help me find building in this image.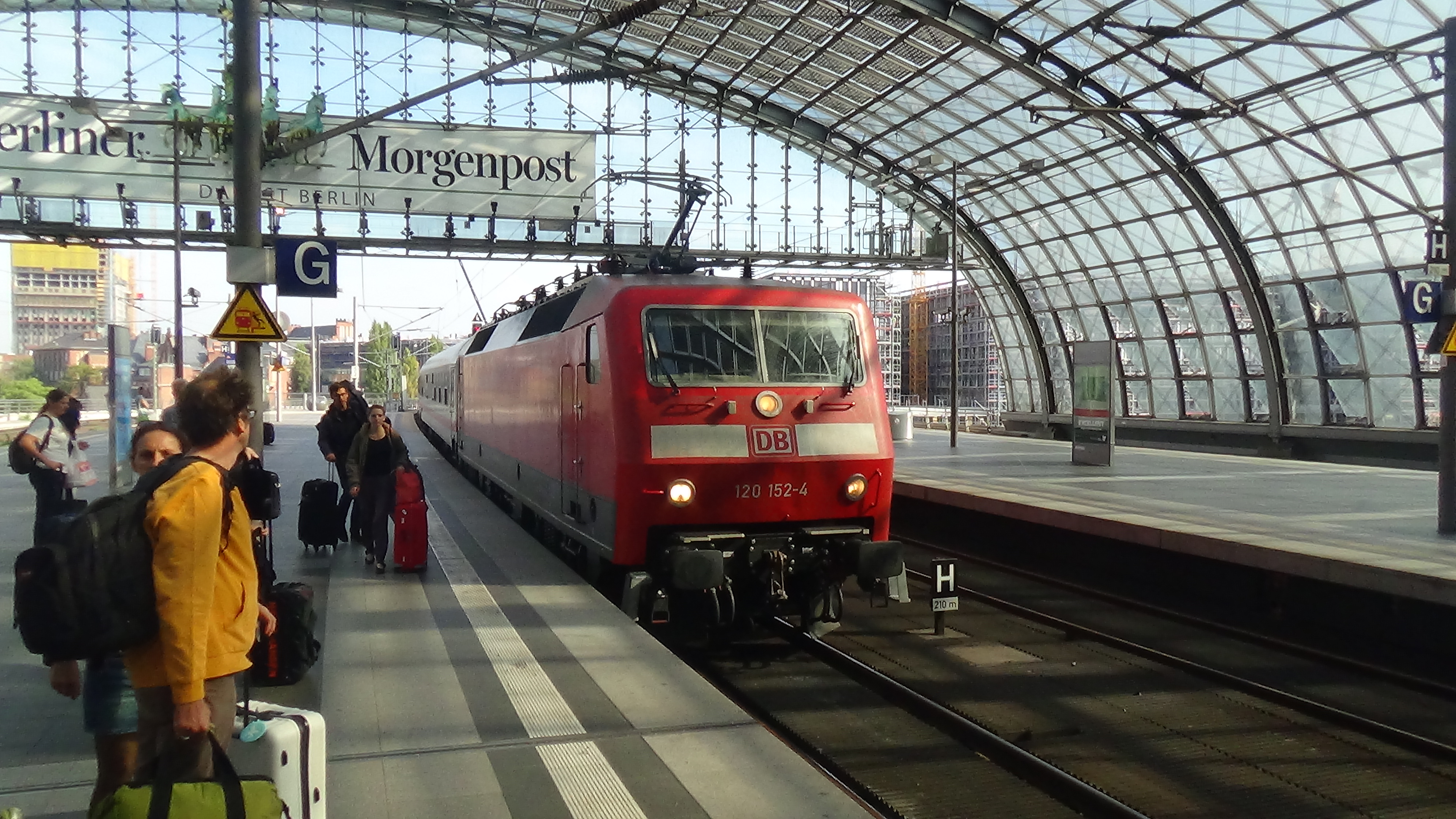
Found it: [left=0, top=87, right=48, bottom=133].
